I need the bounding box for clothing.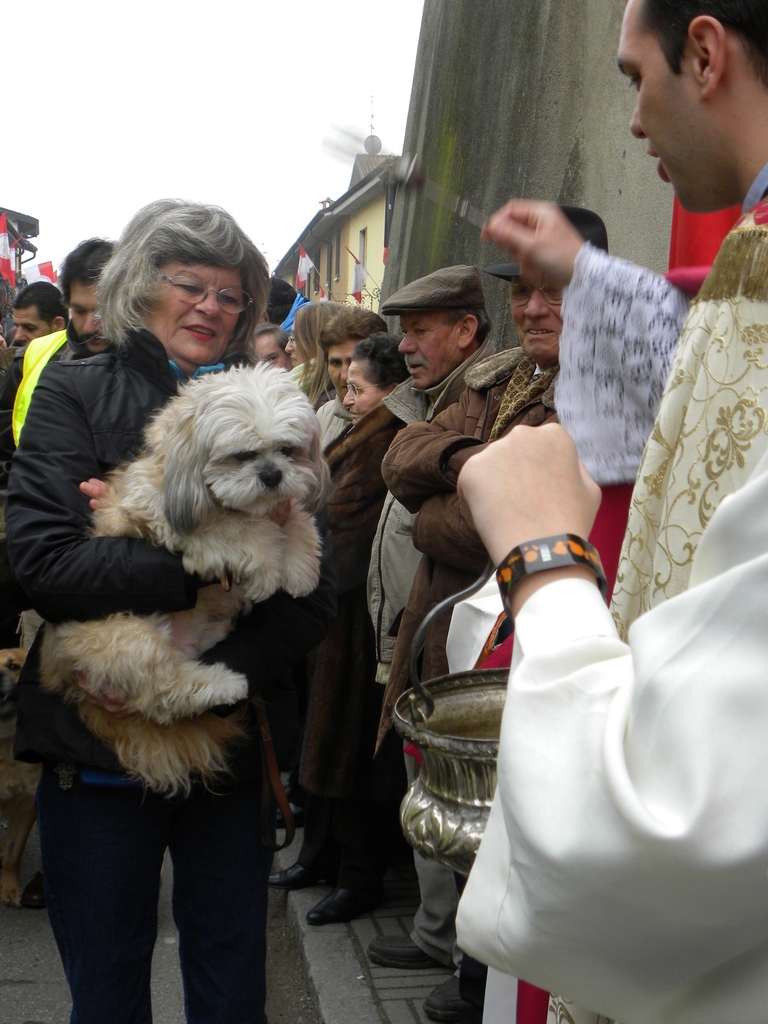
Here it is: l=365, t=325, r=523, b=908.
